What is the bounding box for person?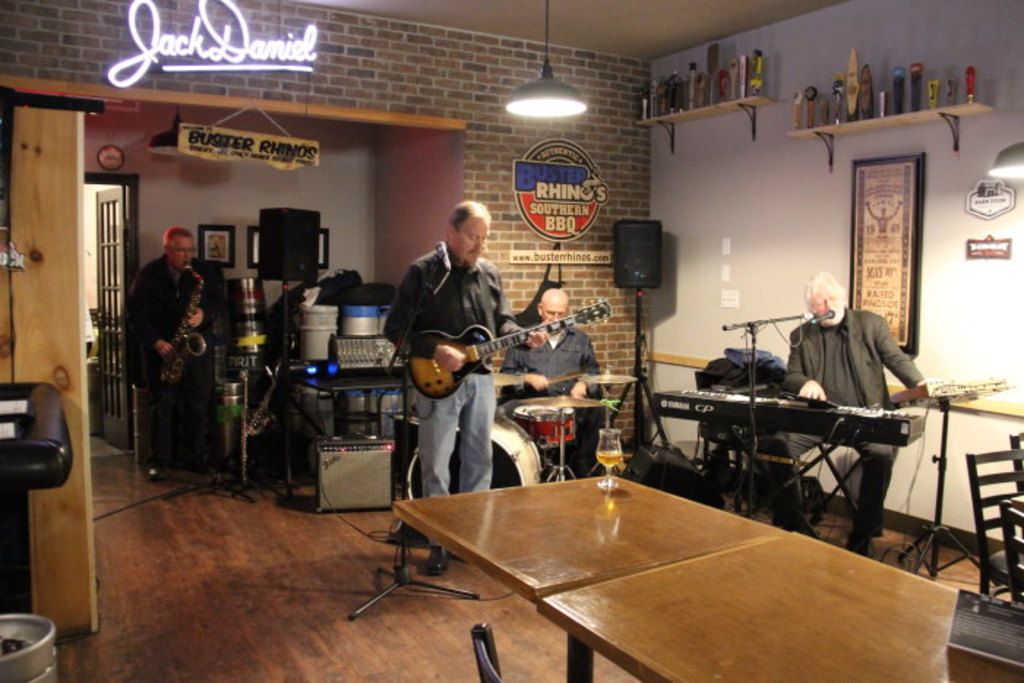
bbox(382, 205, 549, 576).
